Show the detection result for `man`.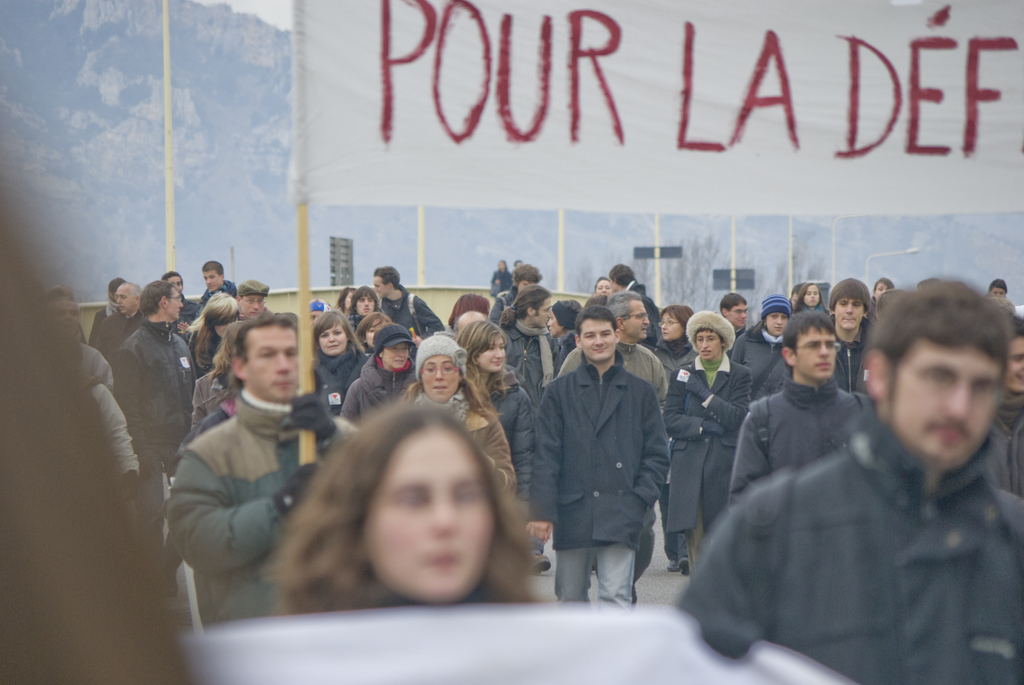
825,281,883,395.
